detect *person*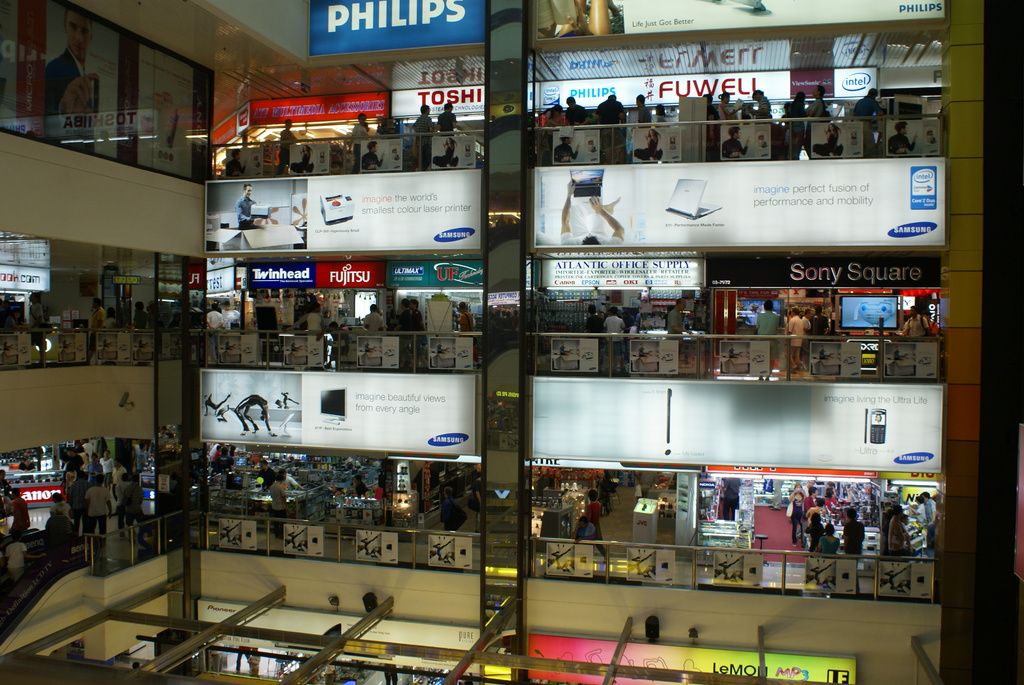
<box>470,480,482,524</box>
